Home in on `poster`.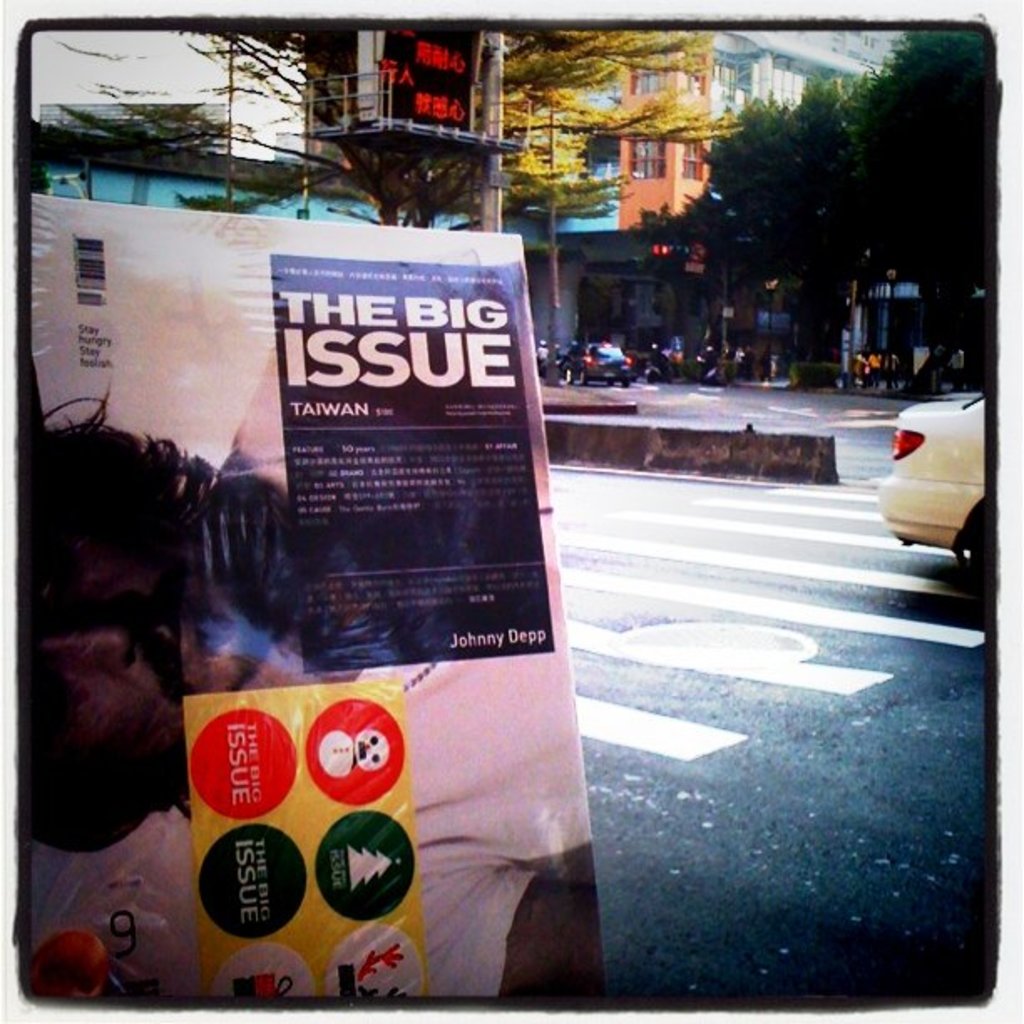
Homed in at [left=5, top=196, right=596, bottom=1022].
